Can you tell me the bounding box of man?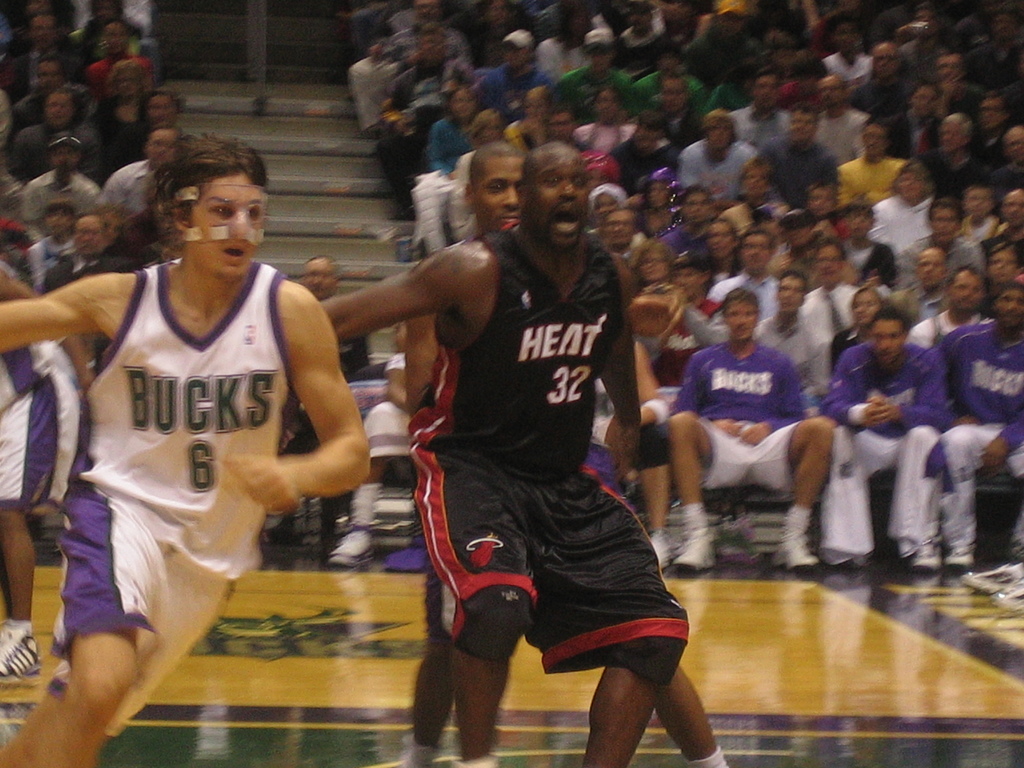
BBox(850, 44, 907, 157).
